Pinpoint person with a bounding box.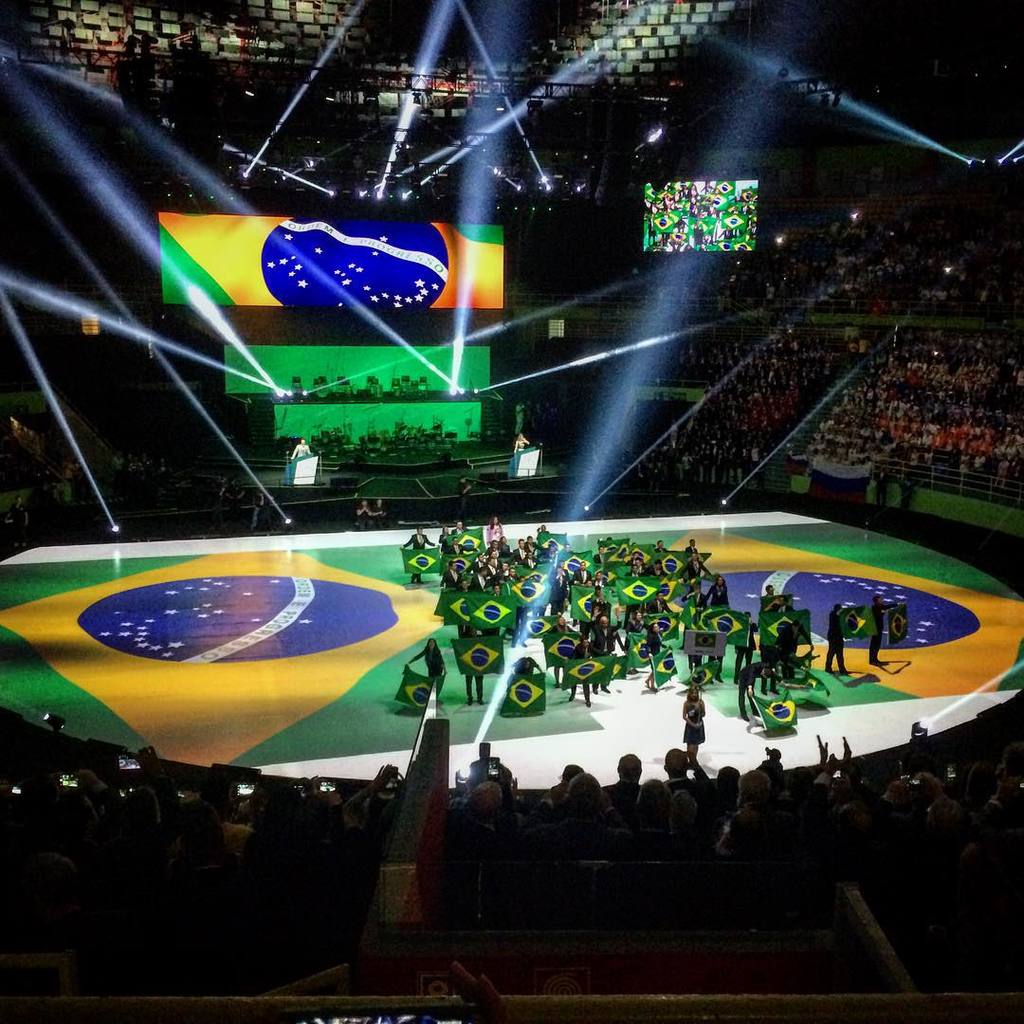
box=[357, 498, 371, 526].
